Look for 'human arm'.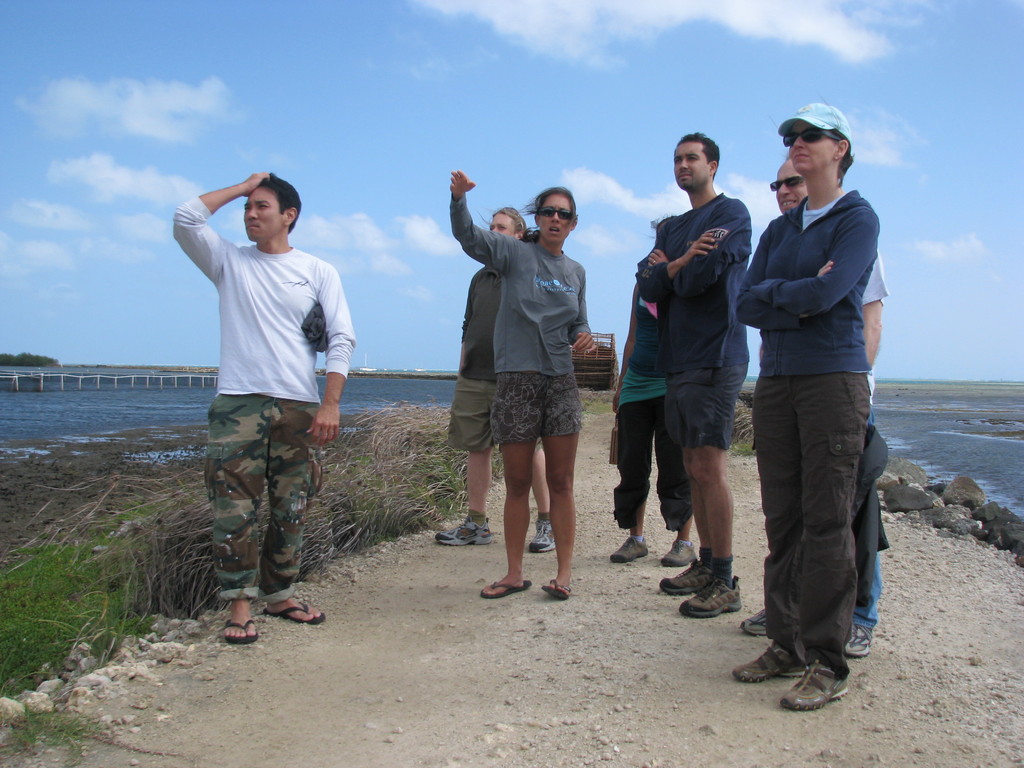
Found: crop(171, 166, 275, 286).
